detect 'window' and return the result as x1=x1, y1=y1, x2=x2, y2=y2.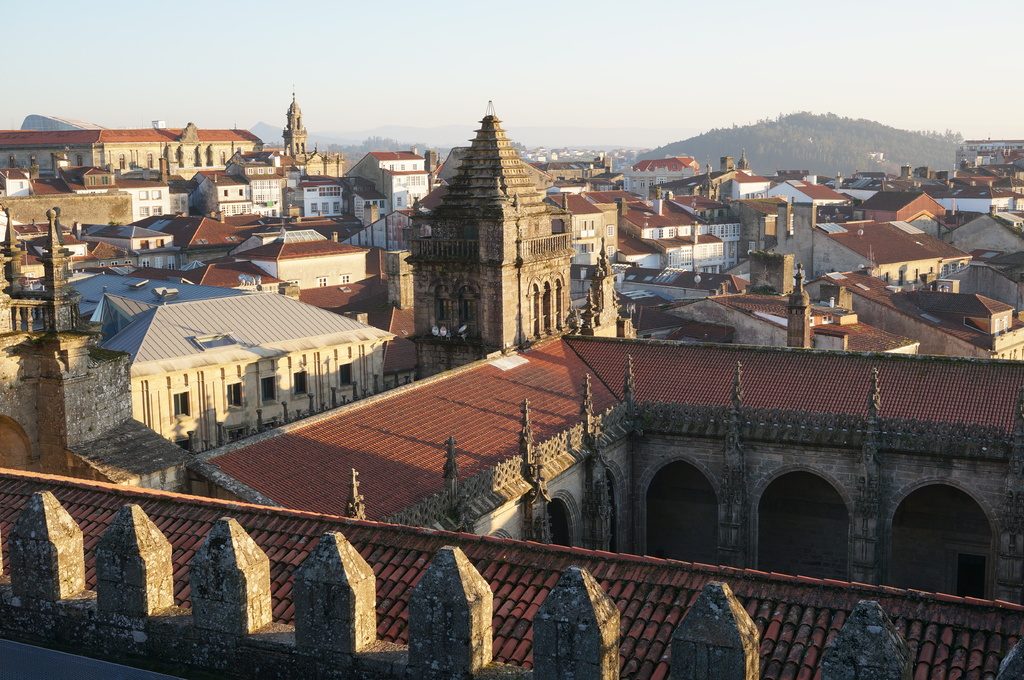
x1=342, y1=274, x2=351, y2=282.
